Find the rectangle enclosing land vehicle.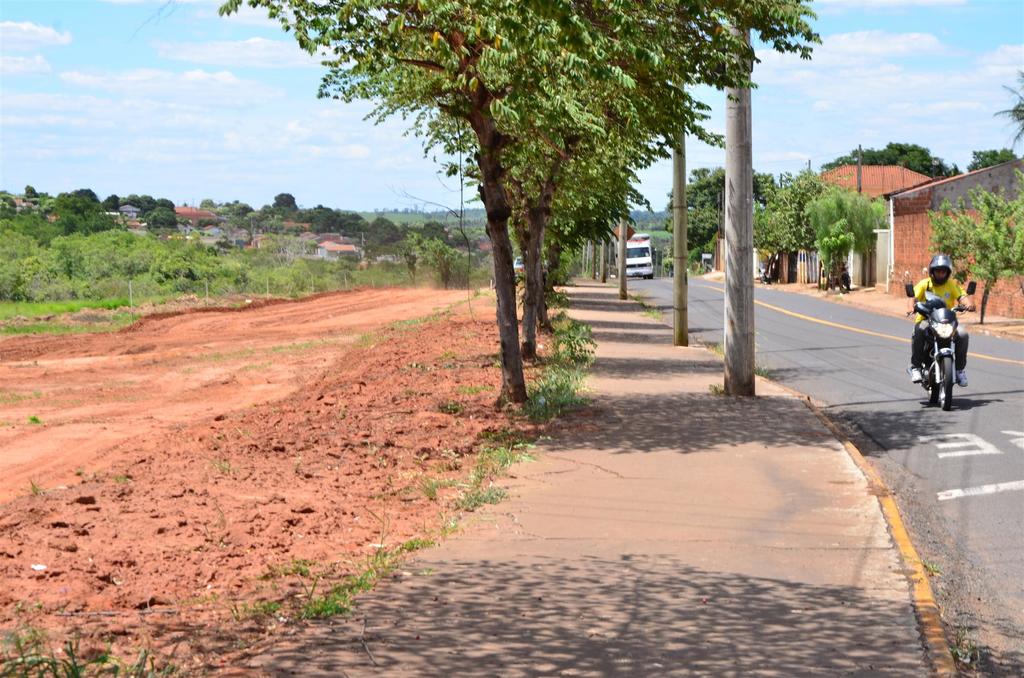
(left=621, top=238, right=650, bottom=273).
